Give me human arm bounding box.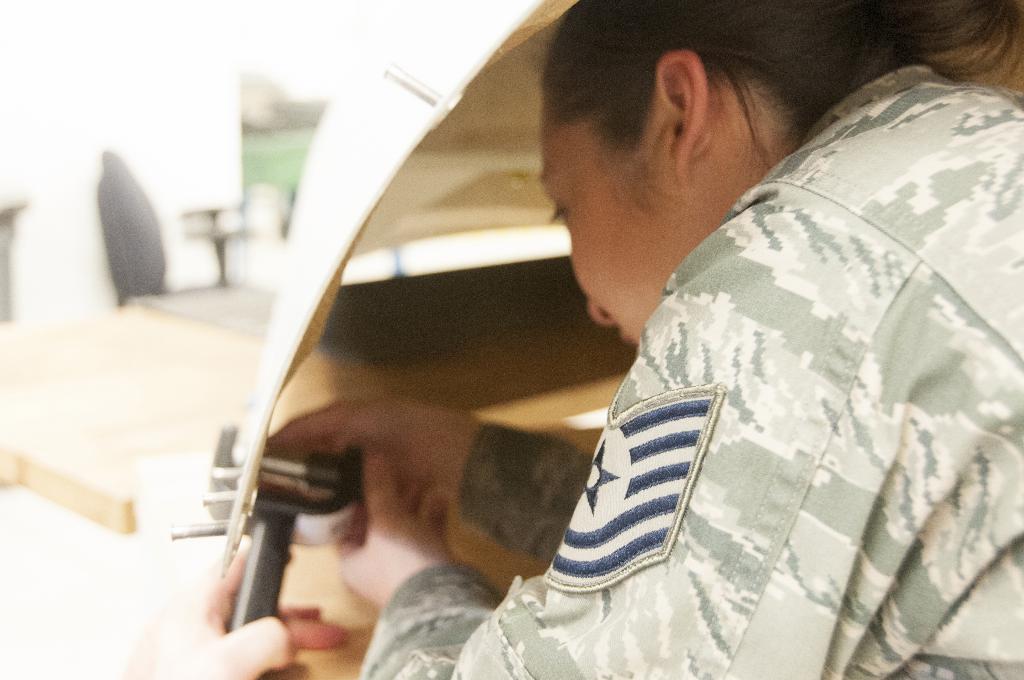
left=111, top=577, right=354, bottom=679.
